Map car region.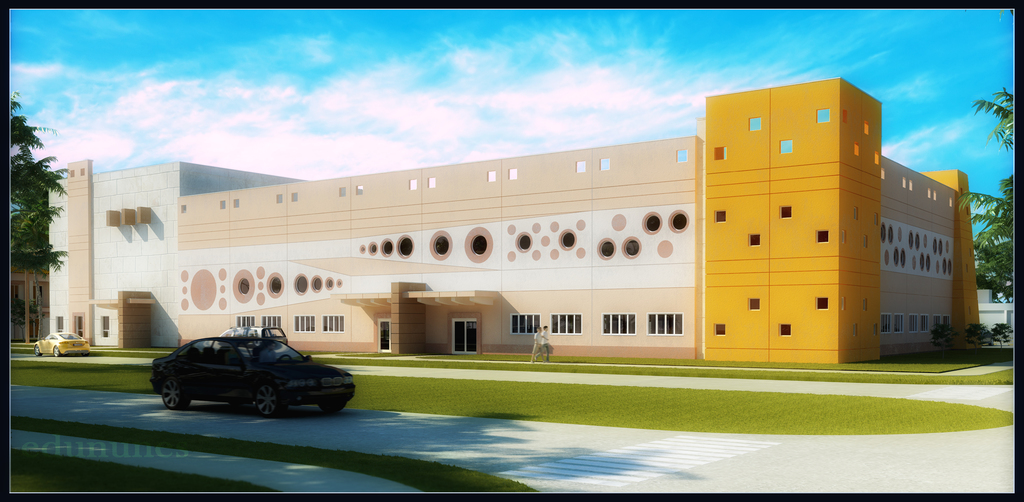
Mapped to bbox=(34, 331, 90, 357).
